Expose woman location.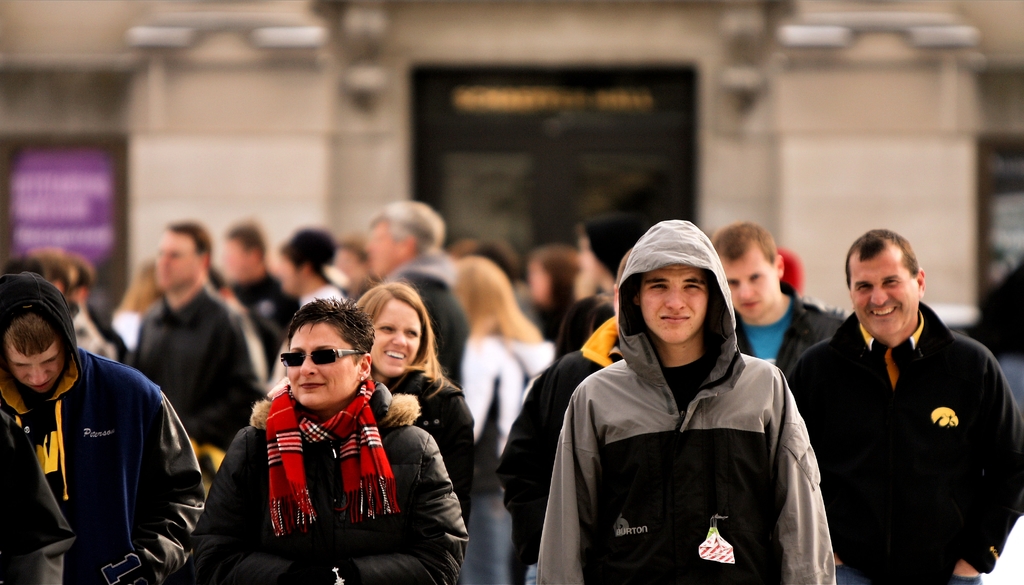
Exposed at (452, 252, 556, 584).
